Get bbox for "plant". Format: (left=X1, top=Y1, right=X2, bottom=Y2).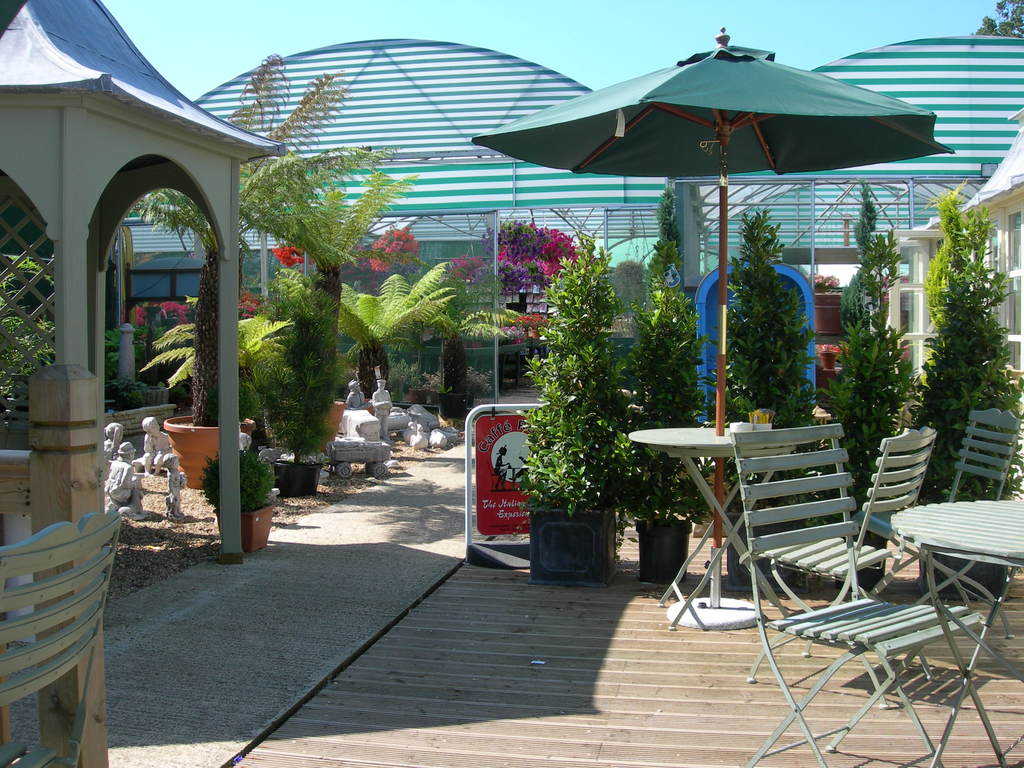
(left=367, top=211, right=438, bottom=276).
